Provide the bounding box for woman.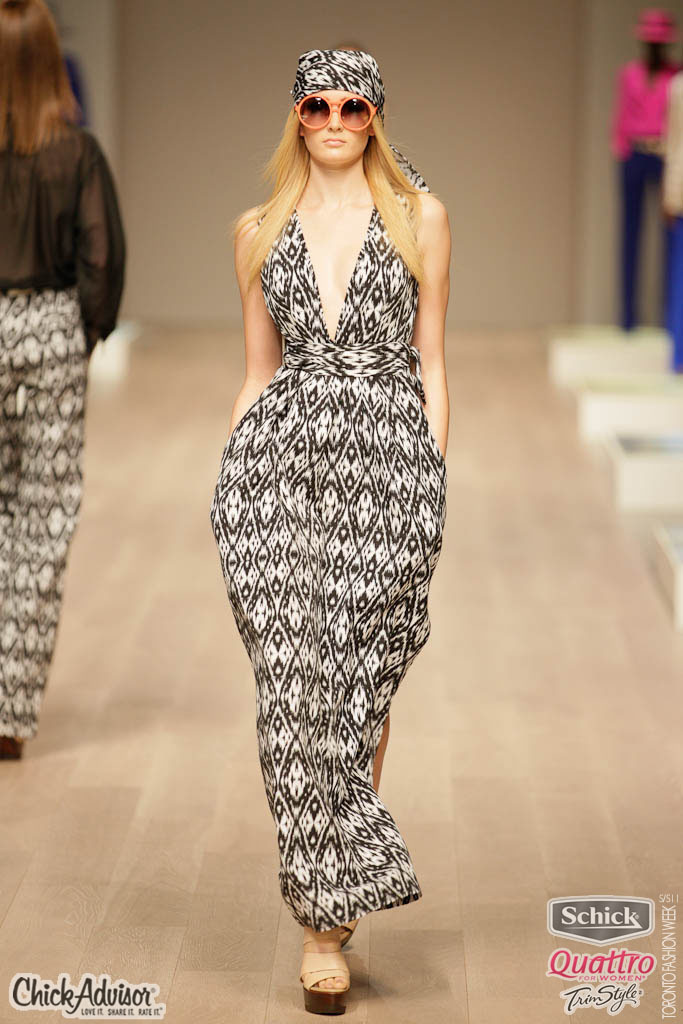
<region>611, 40, 680, 331</region>.
